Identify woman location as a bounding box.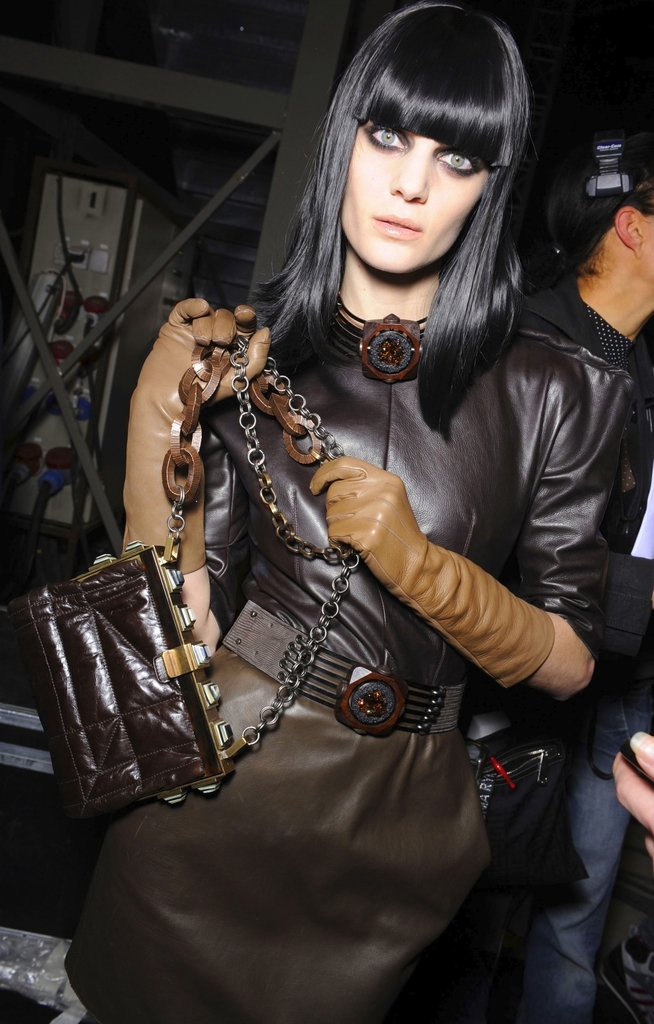
{"x1": 91, "y1": 0, "x2": 602, "y2": 969}.
